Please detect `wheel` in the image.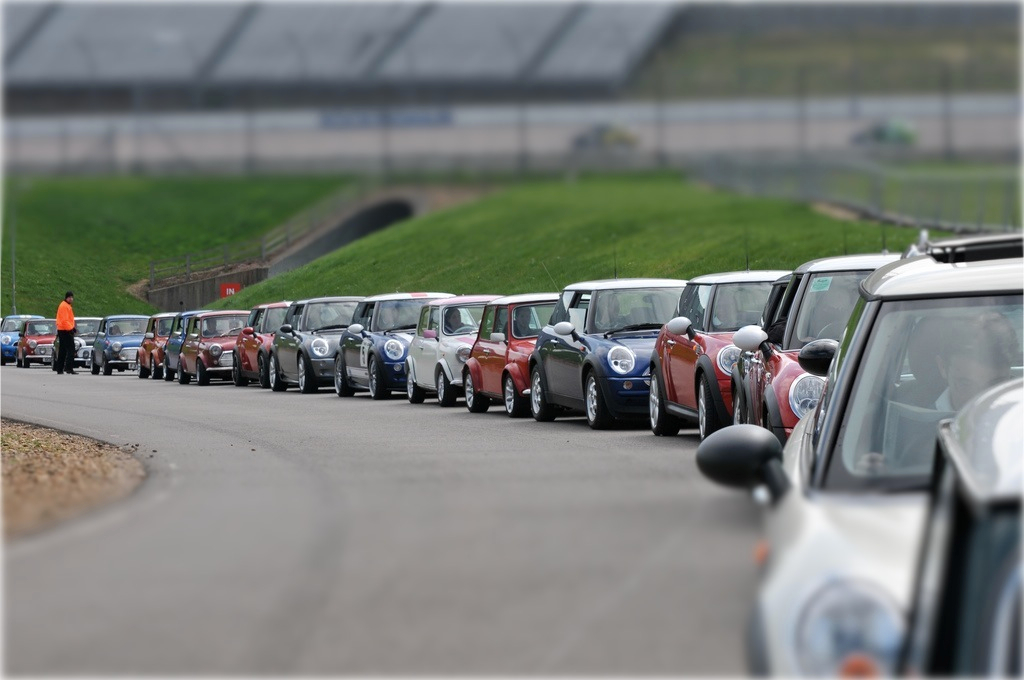
434:371:454:407.
